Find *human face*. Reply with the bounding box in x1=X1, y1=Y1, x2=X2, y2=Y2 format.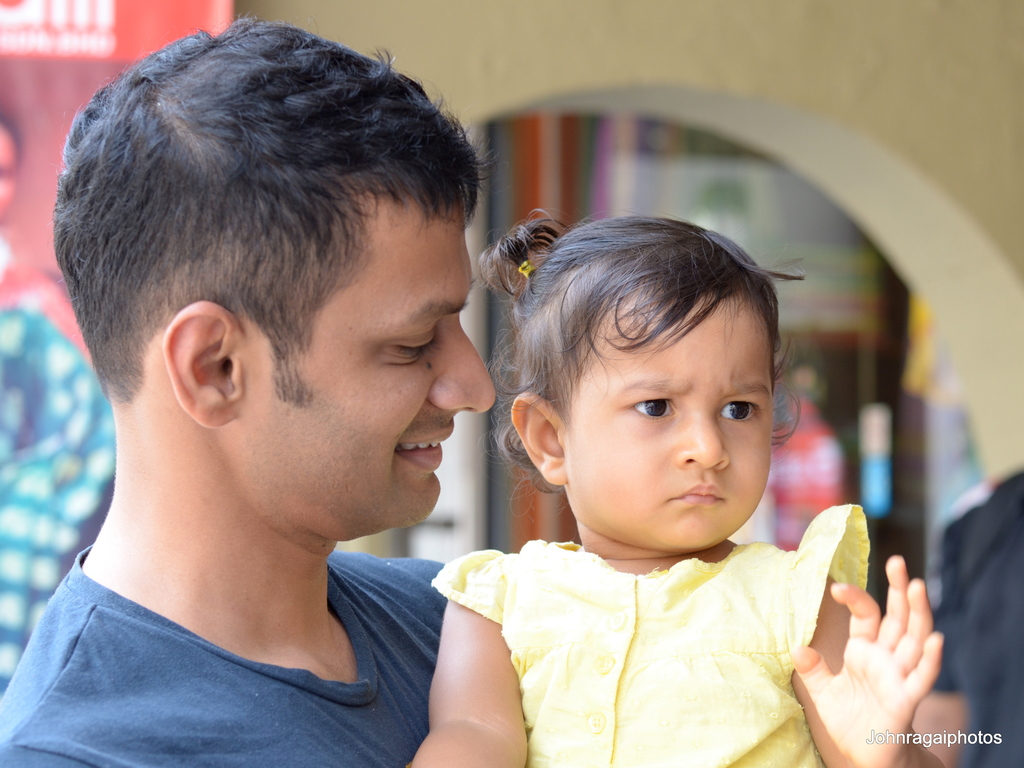
x1=241, y1=191, x2=502, y2=535.
